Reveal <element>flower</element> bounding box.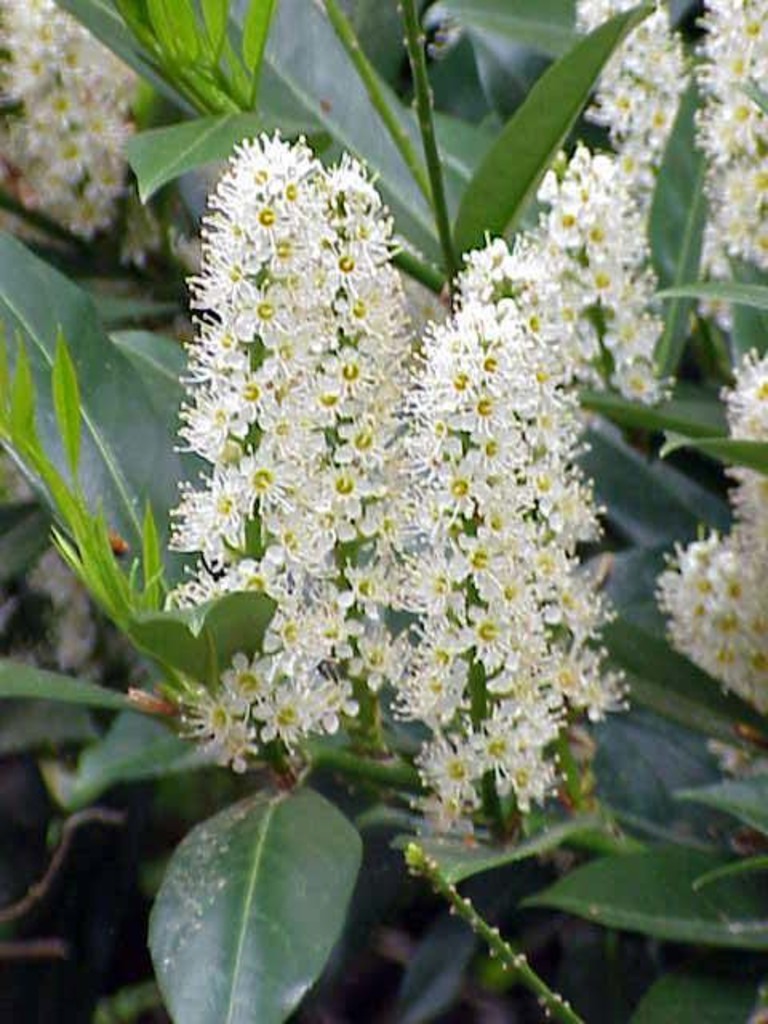
Revealed: pyautogui.locateOnScreen(416, 733, 498, 813).
